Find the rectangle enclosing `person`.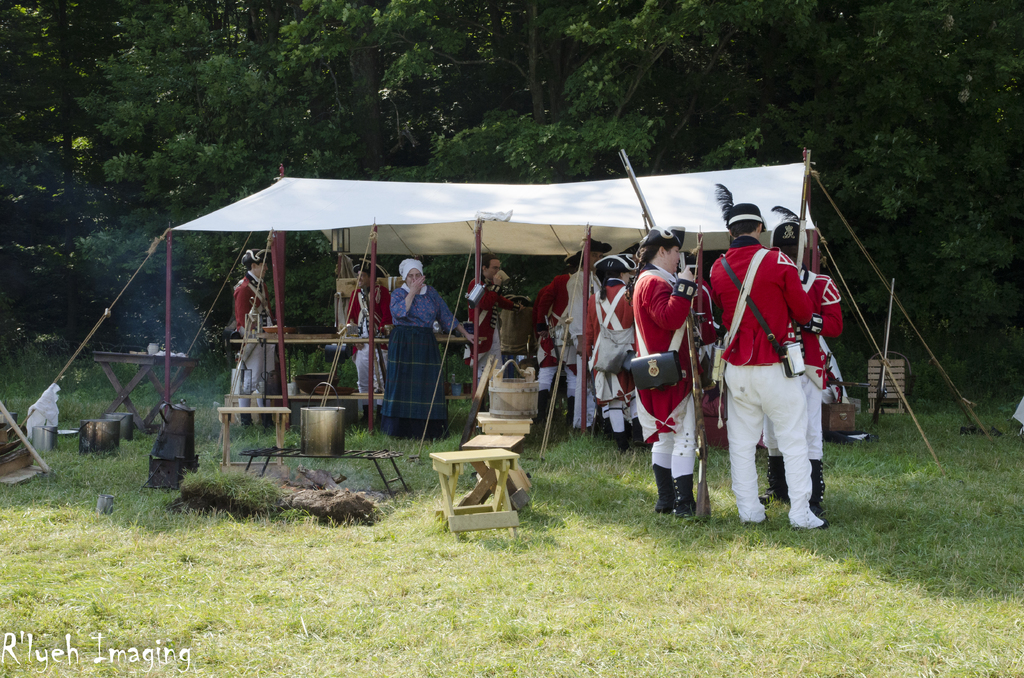
381, 256, 478, 437.
